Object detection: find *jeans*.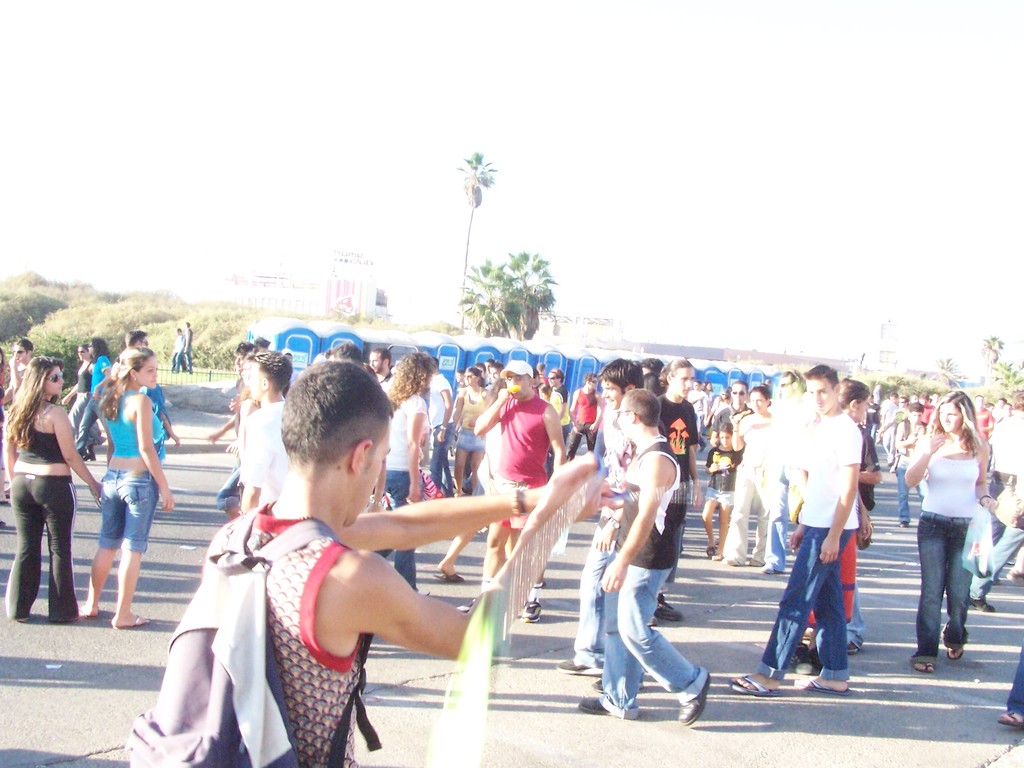
x1=740 y1=522 x2=865 y2=680.
